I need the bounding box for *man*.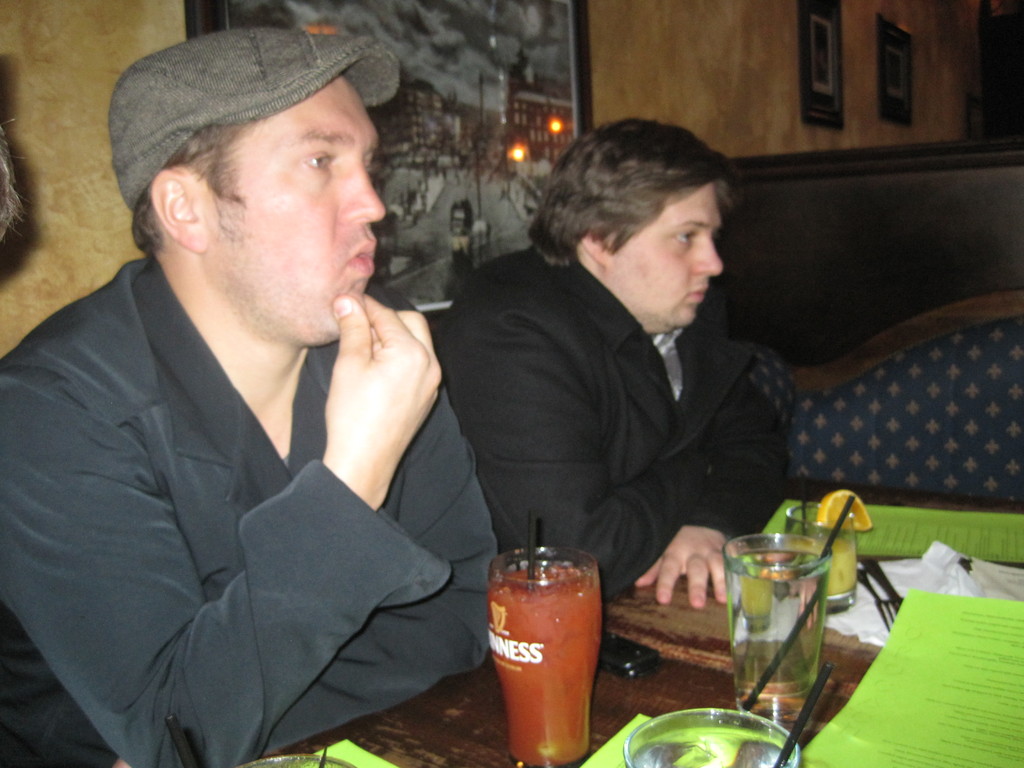
Here it is: x1=0, y1=33, x2=484, y2=767.
